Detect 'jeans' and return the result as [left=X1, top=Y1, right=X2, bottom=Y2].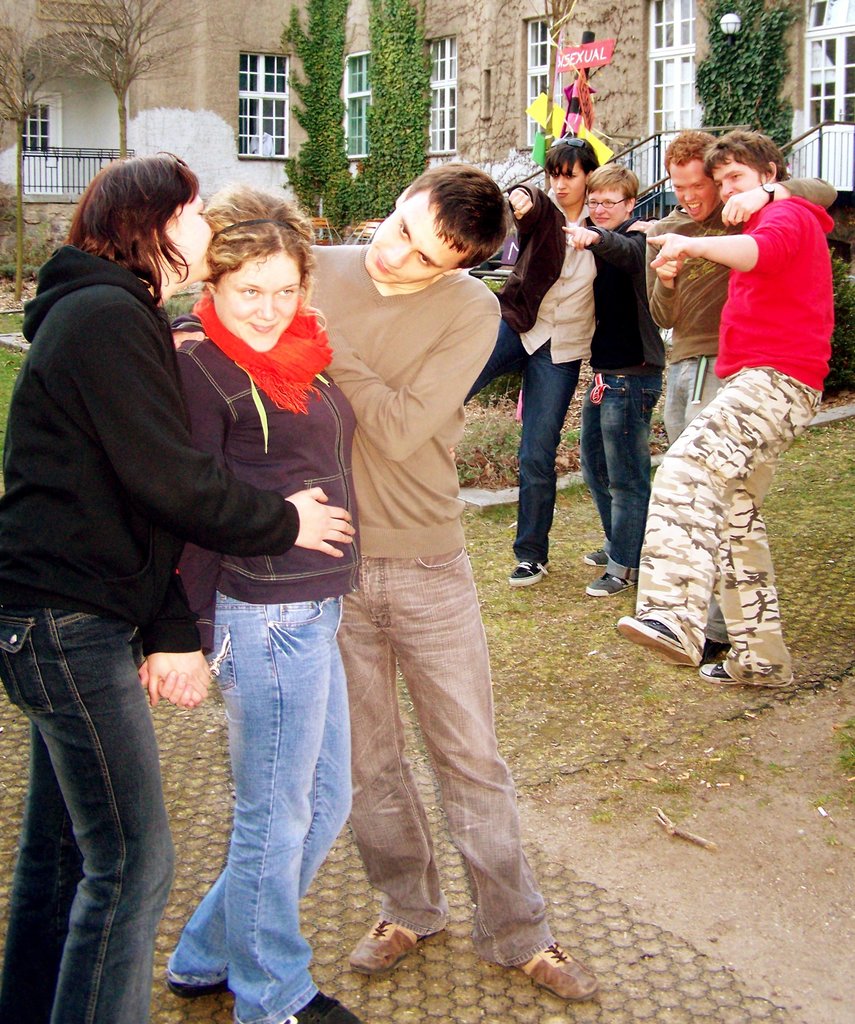
[left=580, top=365, right=662, bottom=584].
